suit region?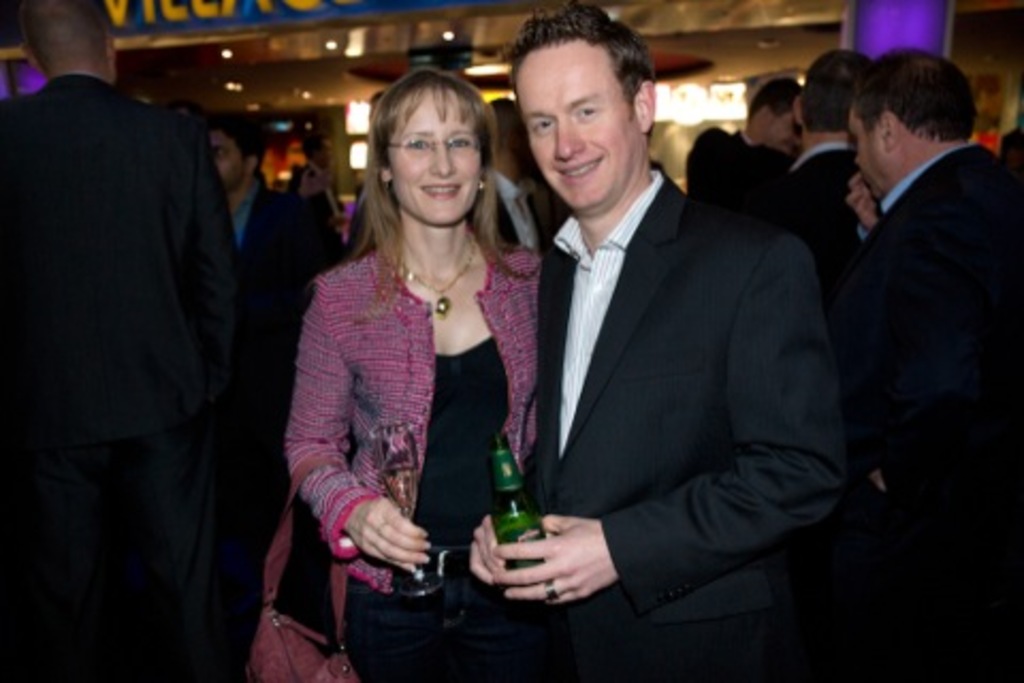
674 122 753 207
